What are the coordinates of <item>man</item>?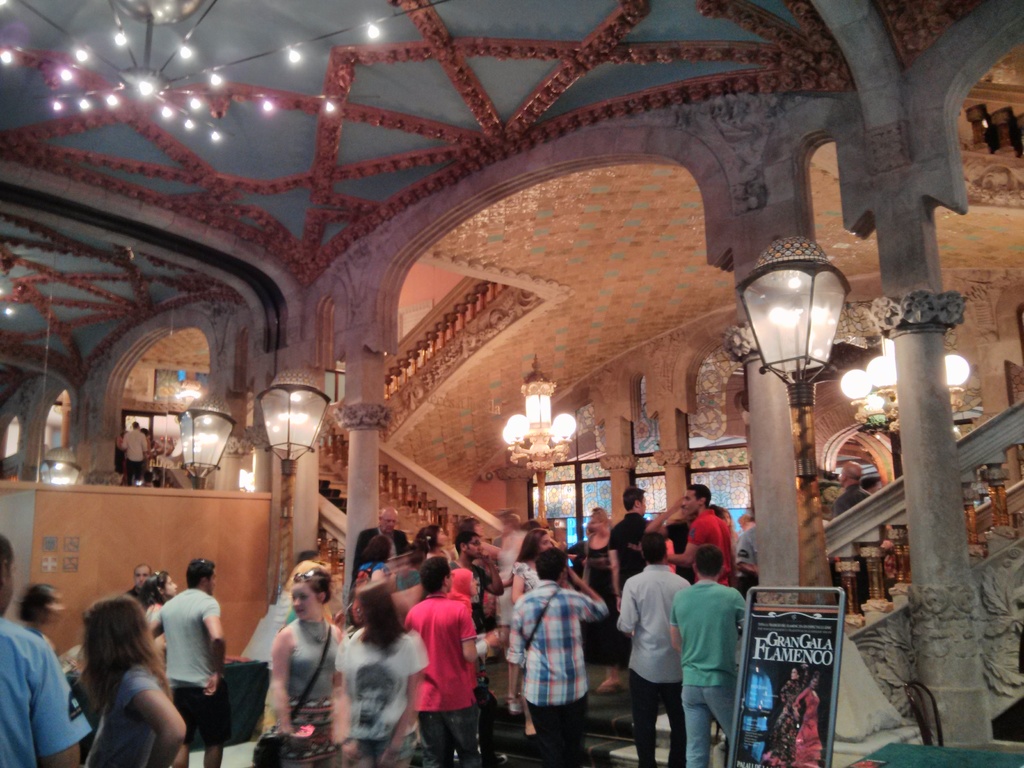
box=[506, 547, 608, 767].
